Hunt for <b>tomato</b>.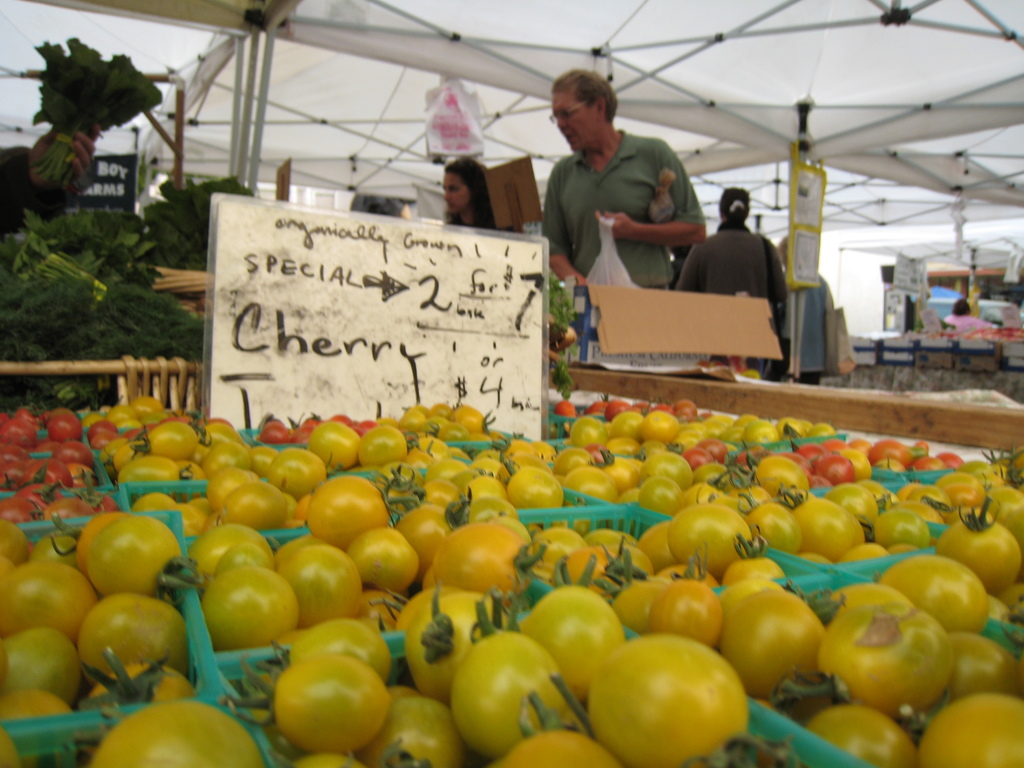
Hunted down at 424,520,538,602.
